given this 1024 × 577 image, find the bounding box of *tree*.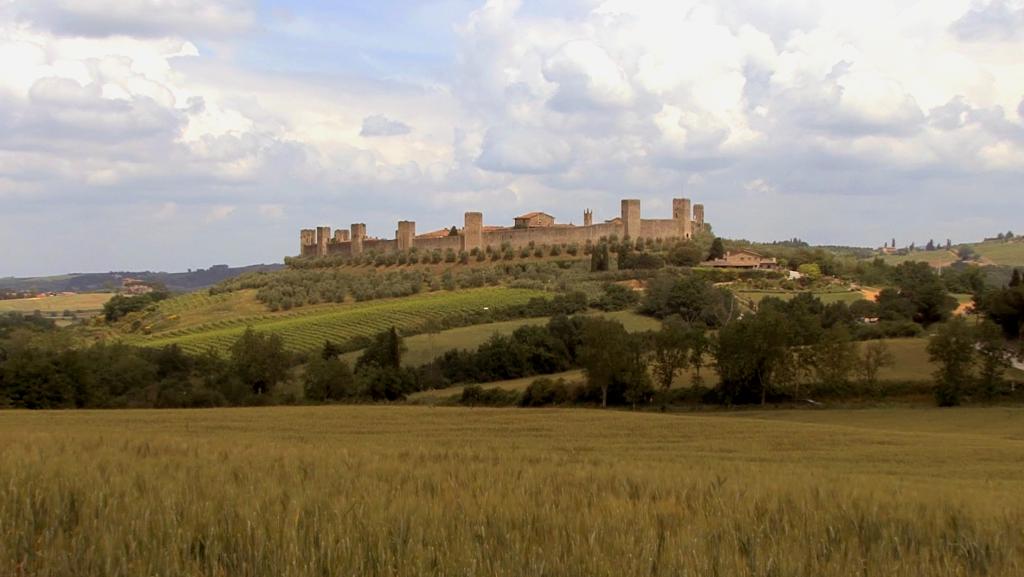
<region>954, 241, 978, 259</region>.
